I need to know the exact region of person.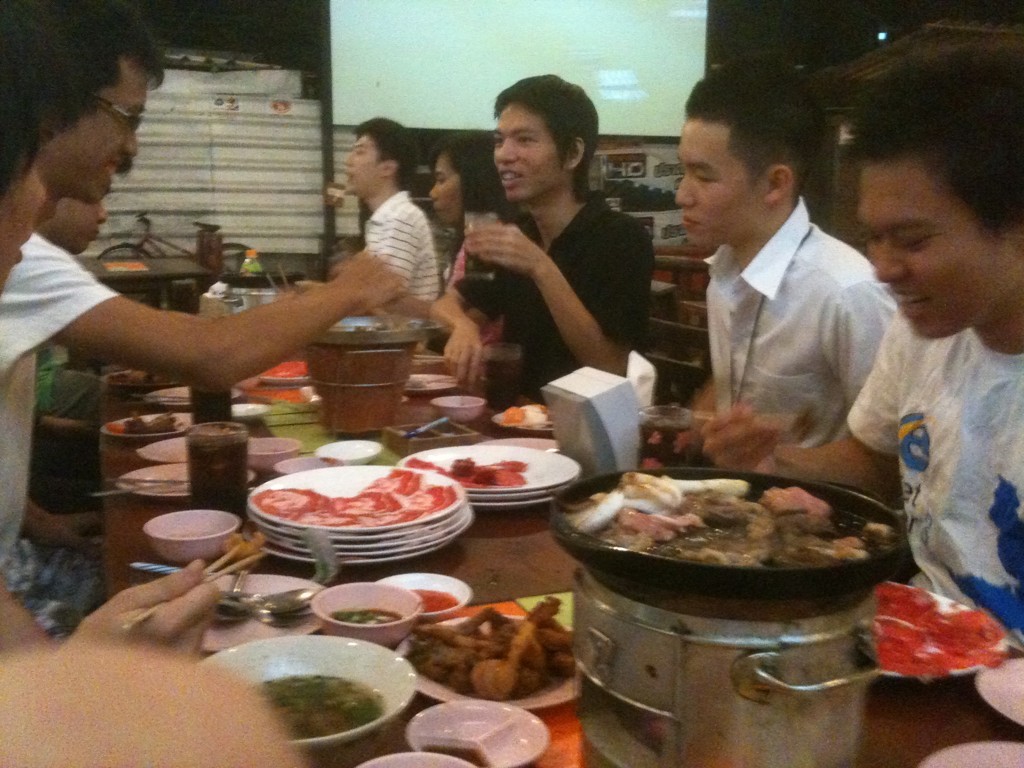
Region: bbox=(433, 136, 511, 340).
